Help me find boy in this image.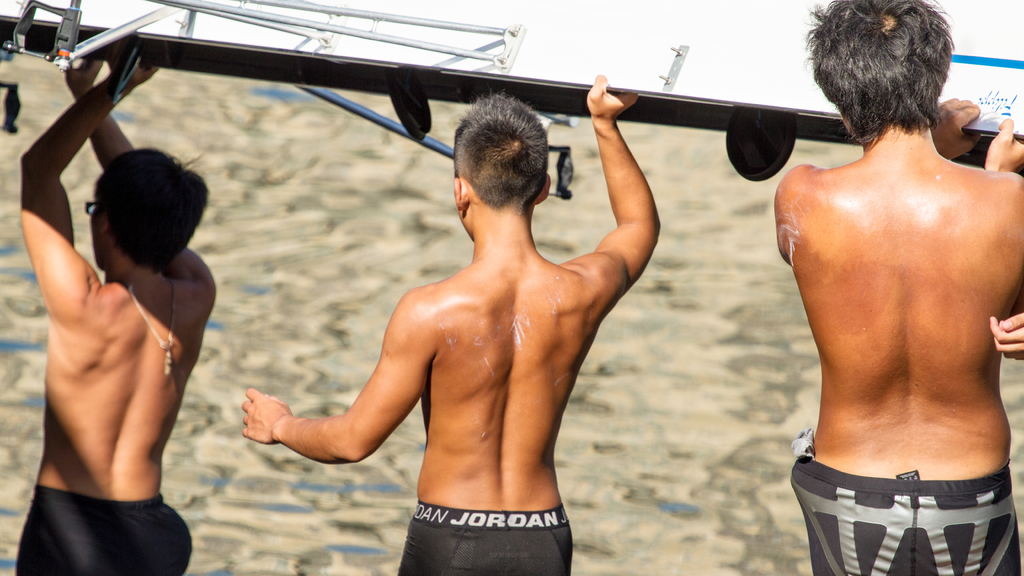
Found it: x1=239, y1=72, x2=659, y2=575.
